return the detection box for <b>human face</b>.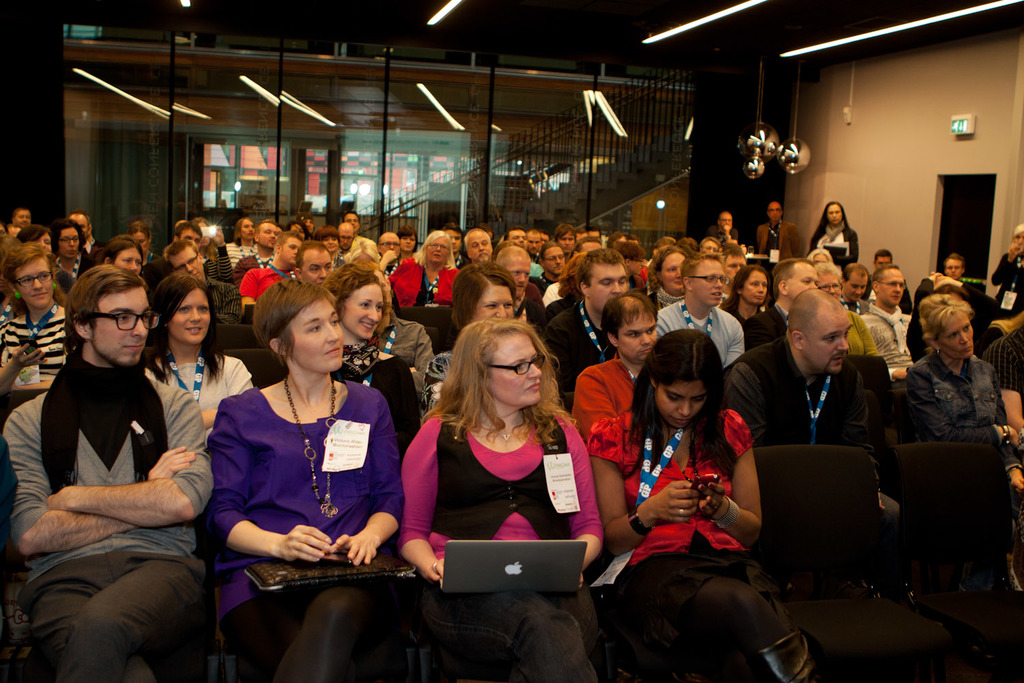
x1=507 y1=229 x2=530 y2=251.
